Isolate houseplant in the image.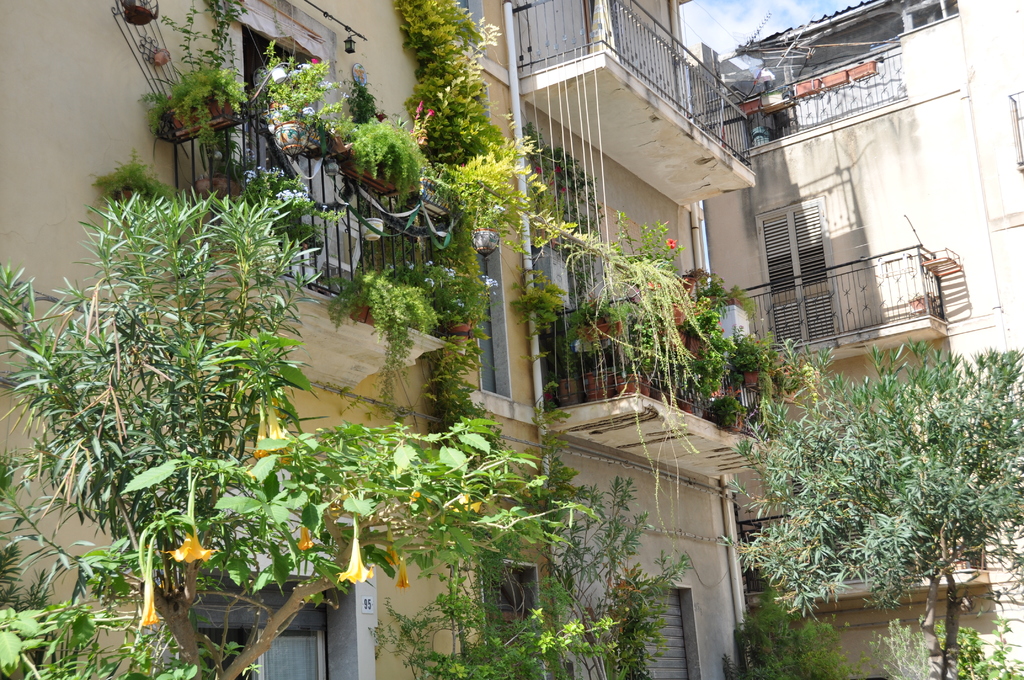
Isolated region: detection(152, 61, 252, 137).
